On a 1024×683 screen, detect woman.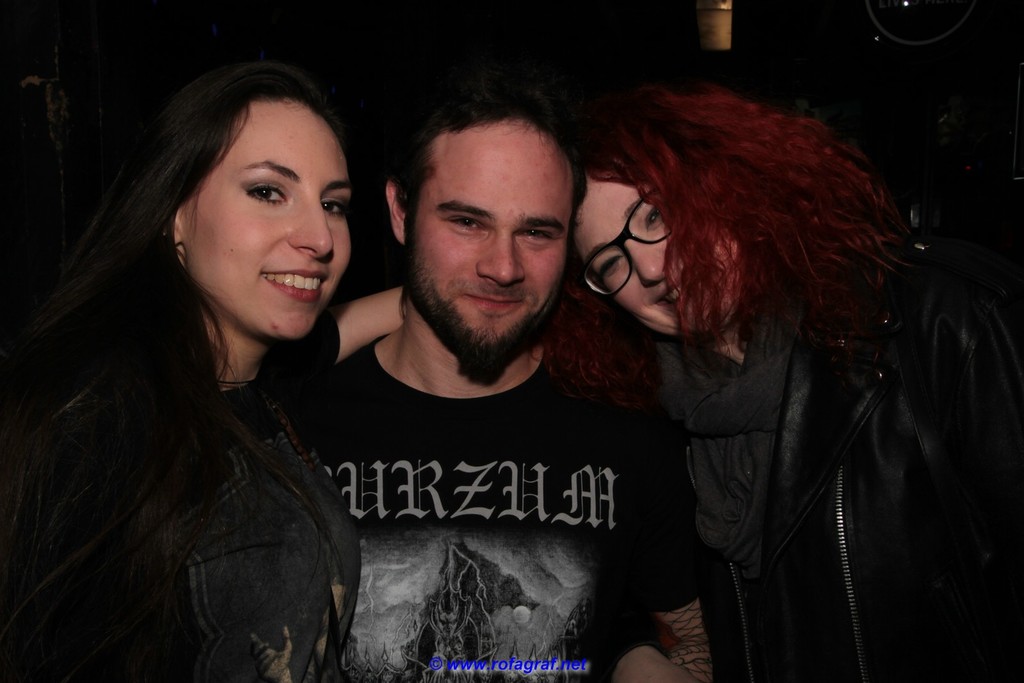
[left=12, top=42, right=387, bottom=682].
